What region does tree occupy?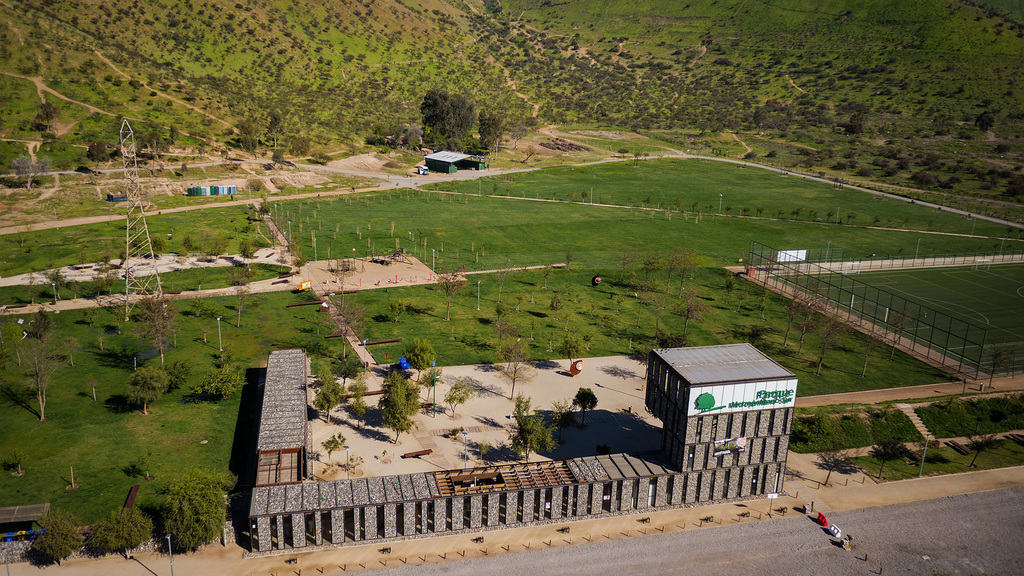
[548, 291, 567, 322].
